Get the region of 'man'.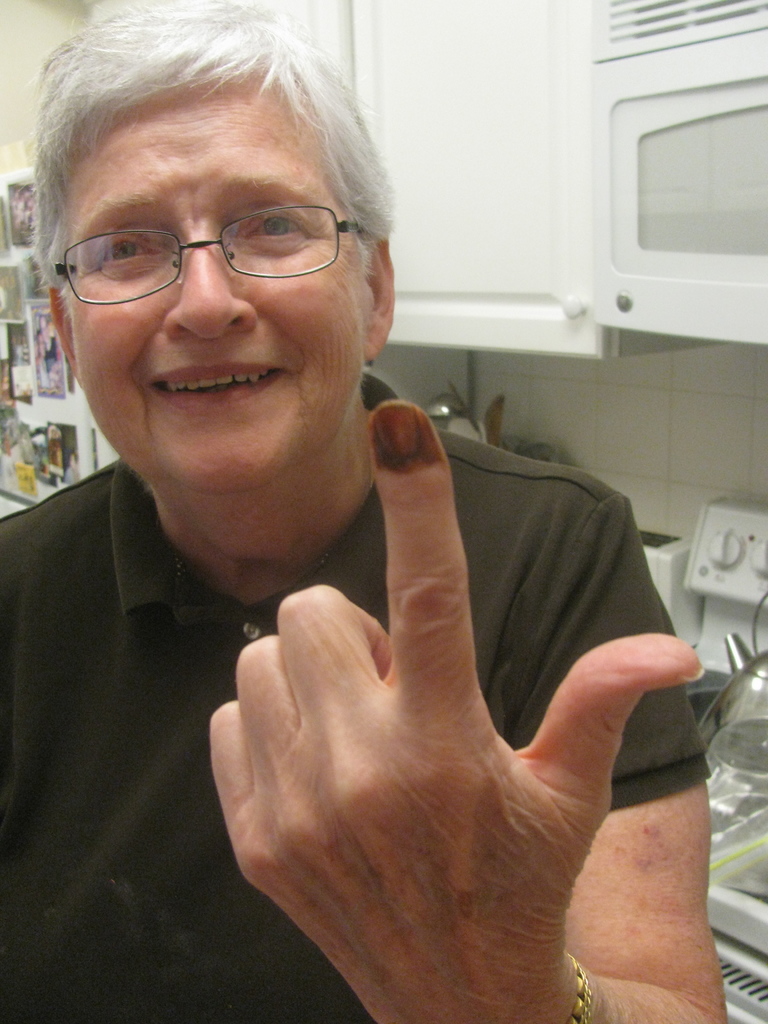
l=0, t=0, r=732, b=1023.
